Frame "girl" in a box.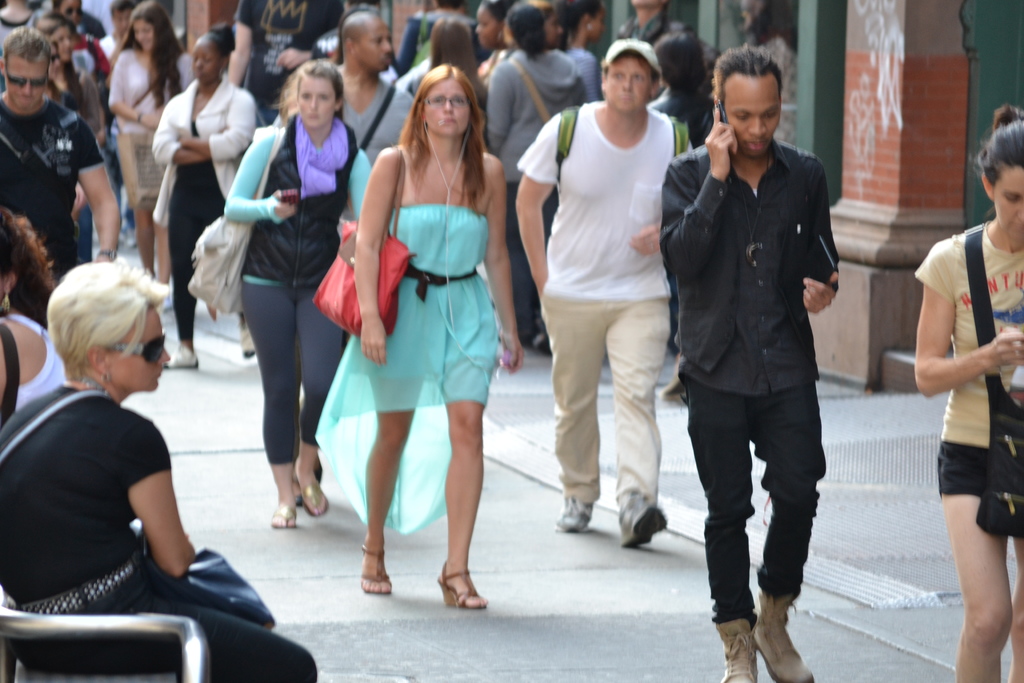
bbox=(221, 56, 374, 529).
